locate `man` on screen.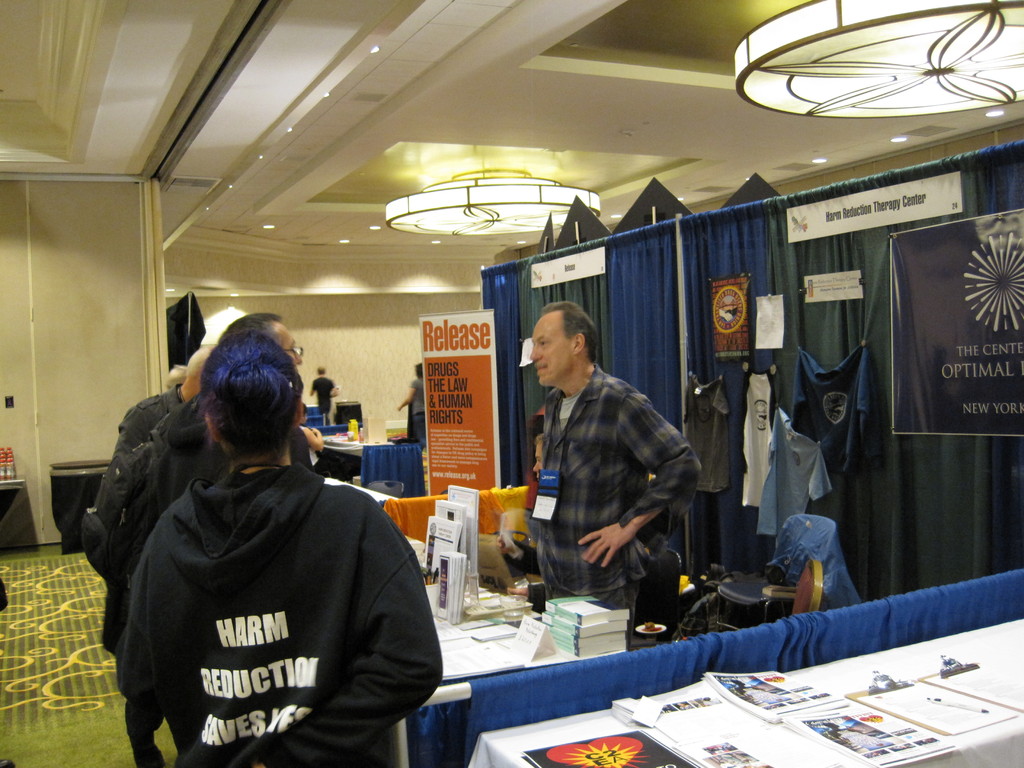
On screen at detection(167, 367, 188, 389).
